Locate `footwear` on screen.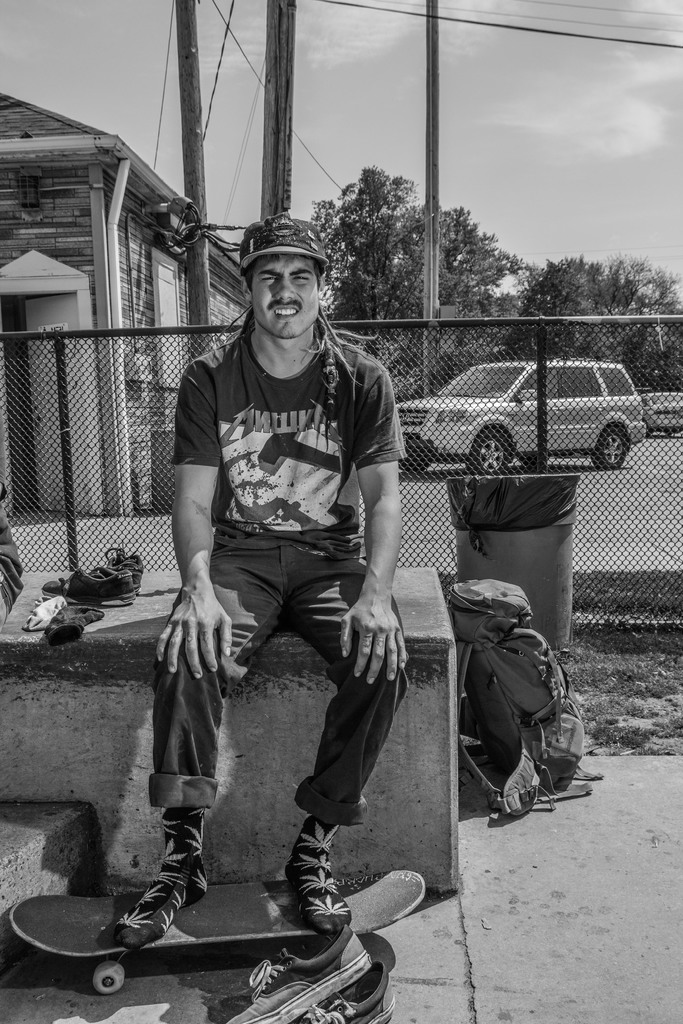
On screen at rect(292, 965, 404, 1023).
